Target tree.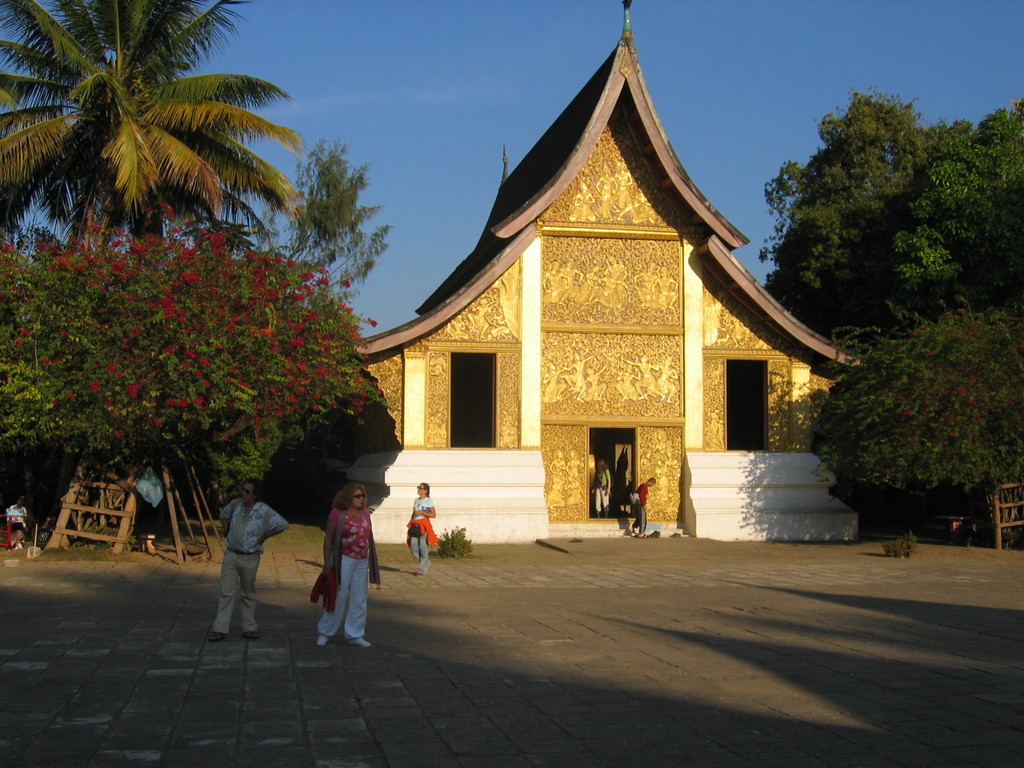
Target region: (253,138,387,307).
